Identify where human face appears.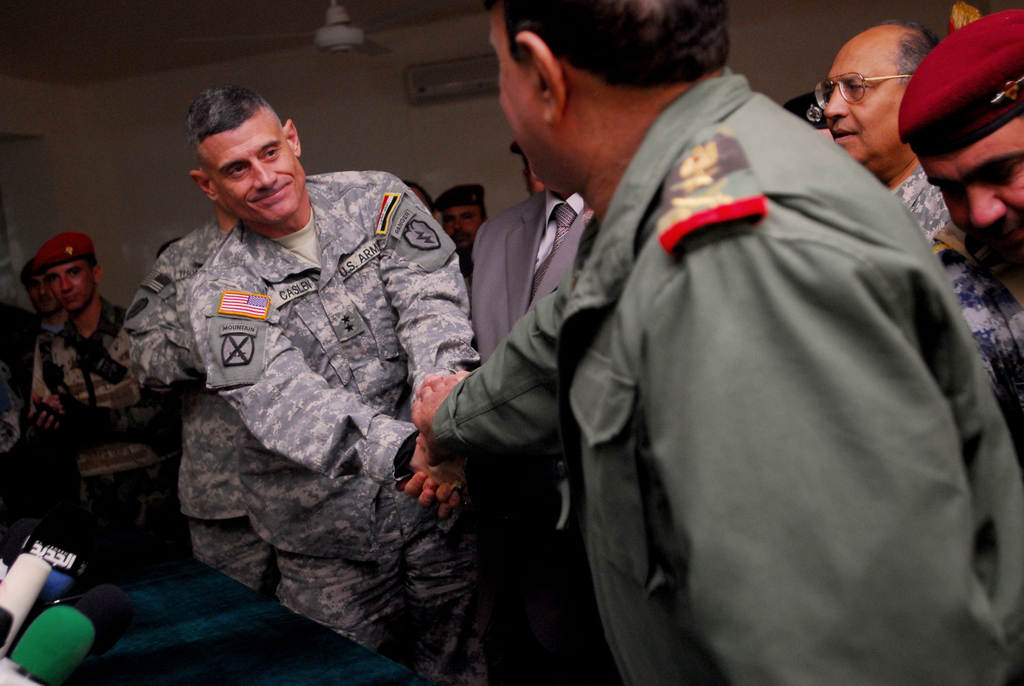
Appears at Rect(52, 263, 95, 310).
